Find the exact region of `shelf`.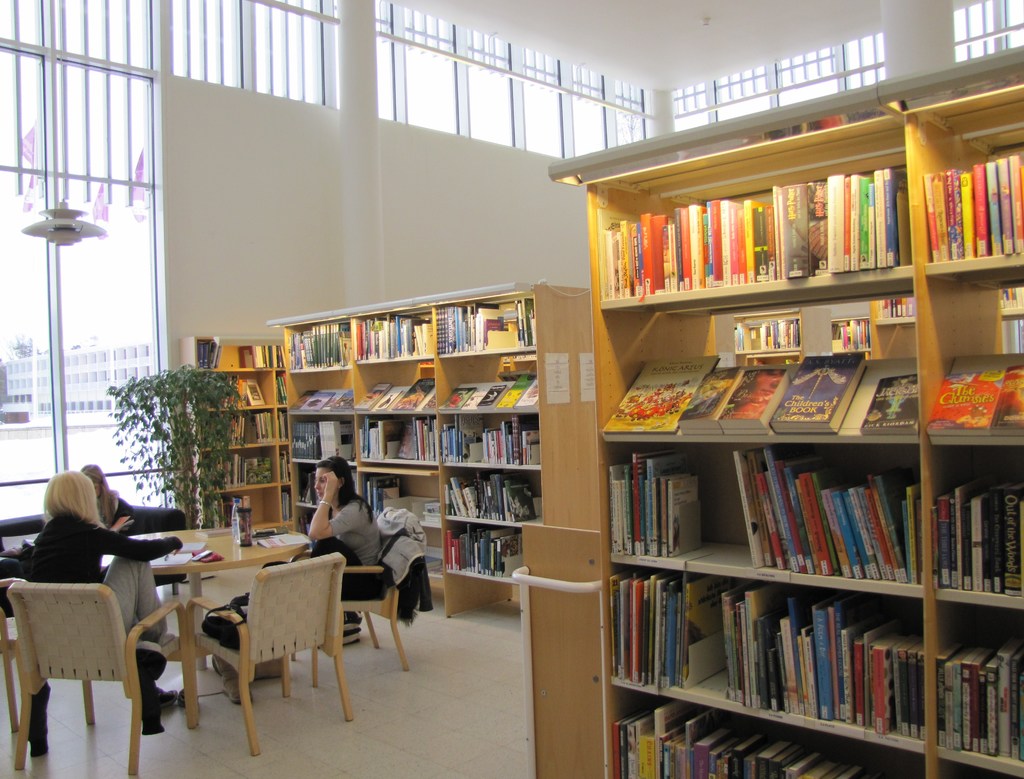
Exact region: 914,271,1023,444.
